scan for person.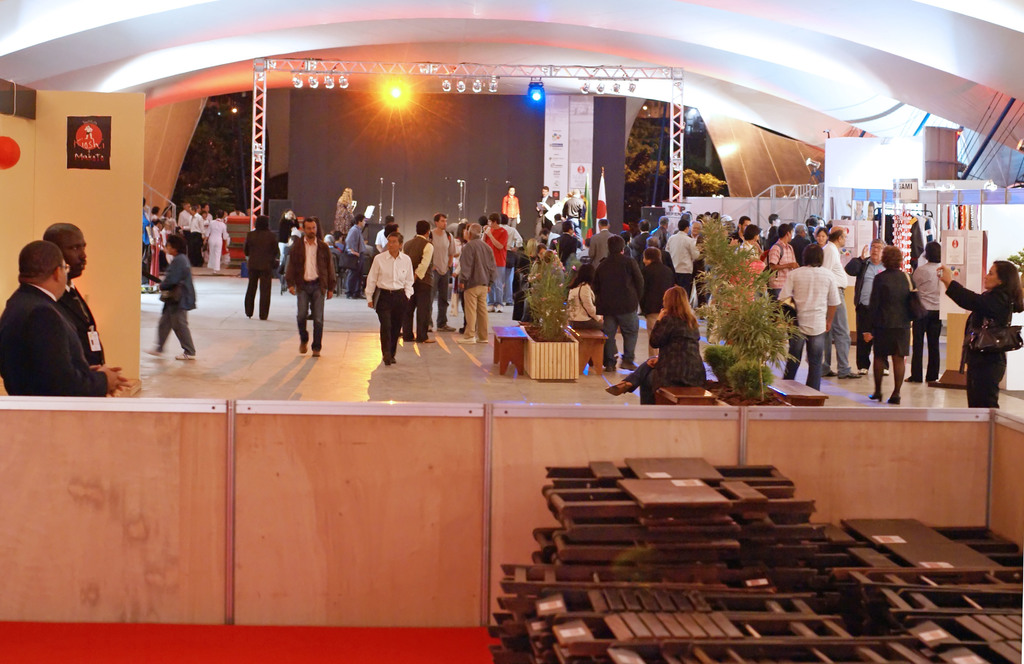
Scan result: (left=537, top=217, right=561, bottom=258).
